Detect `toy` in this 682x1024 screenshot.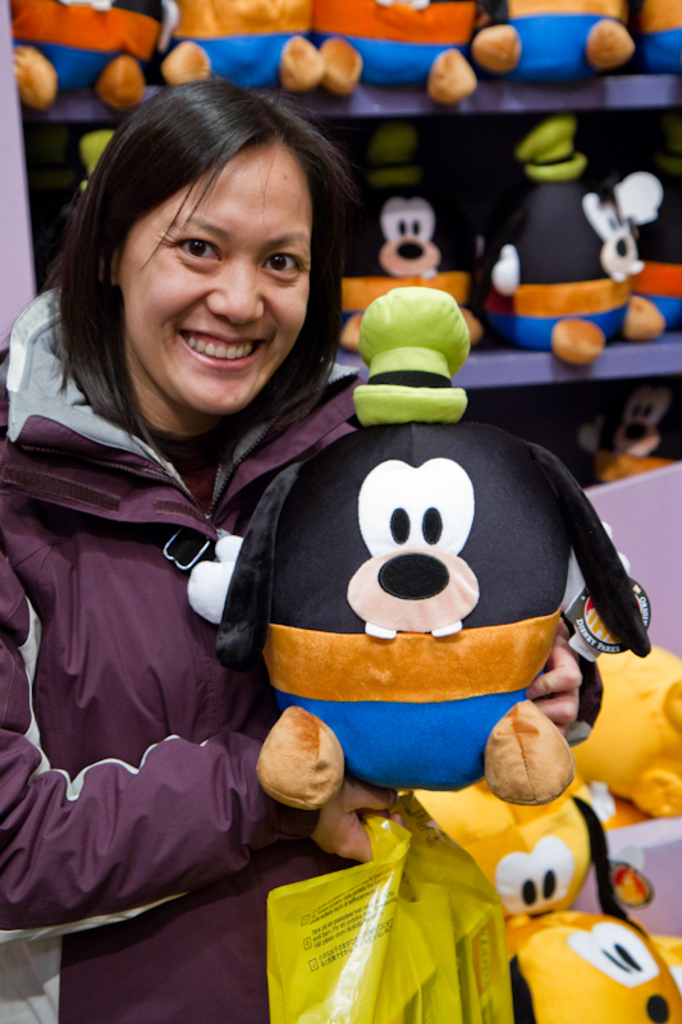
Detection: (x1=398, y1=776, x2=681, y2=1018).
